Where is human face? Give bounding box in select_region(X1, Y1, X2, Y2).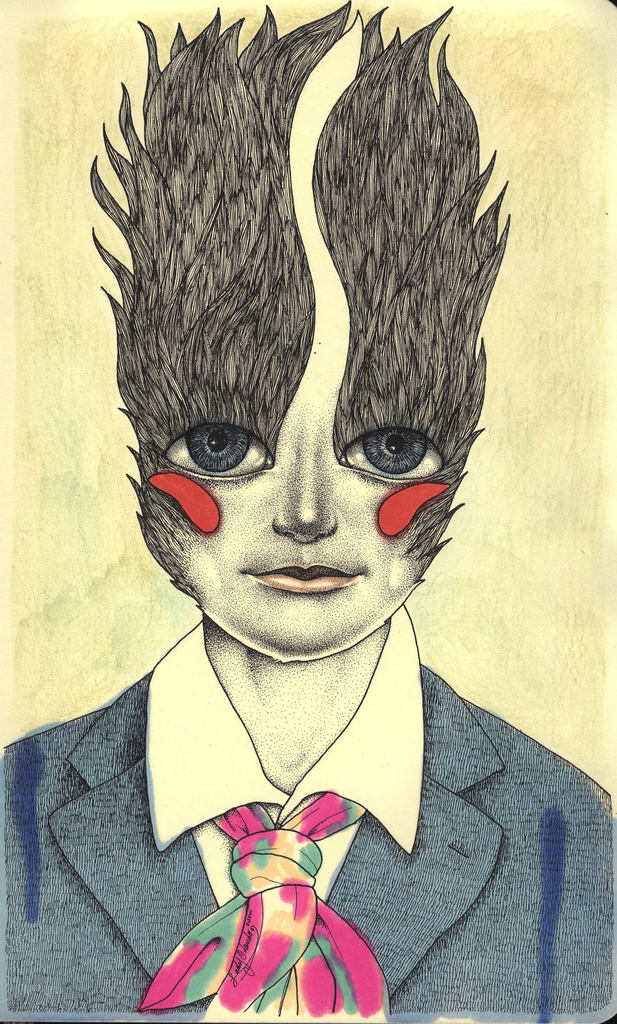
select_region(129, 338, 476, 652).
